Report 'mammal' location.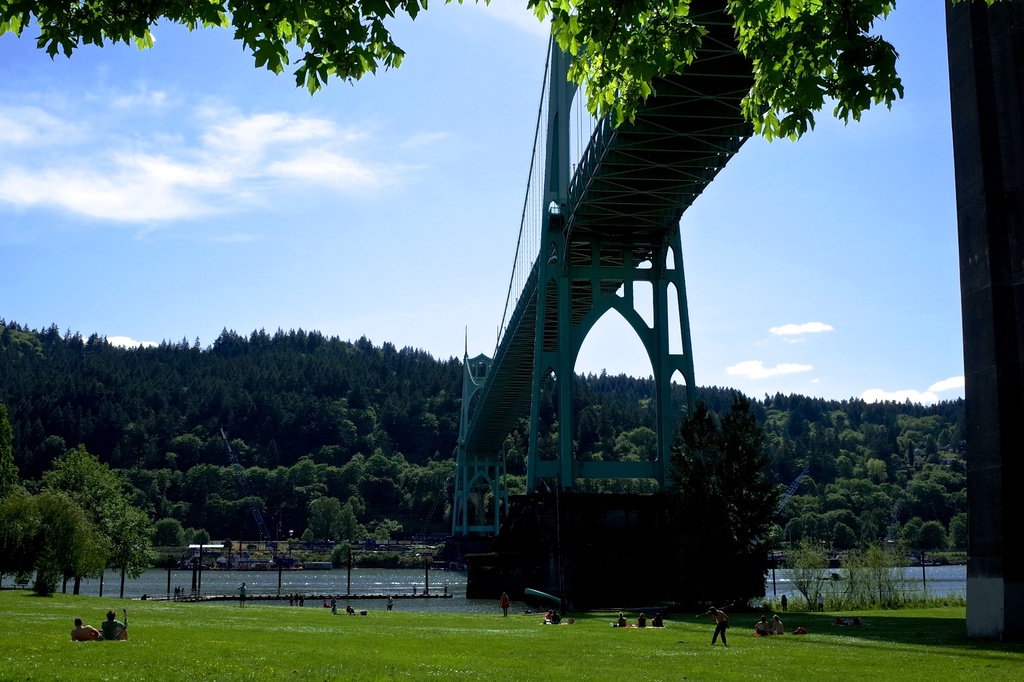
Report: box(385, 595, 395, 610).
